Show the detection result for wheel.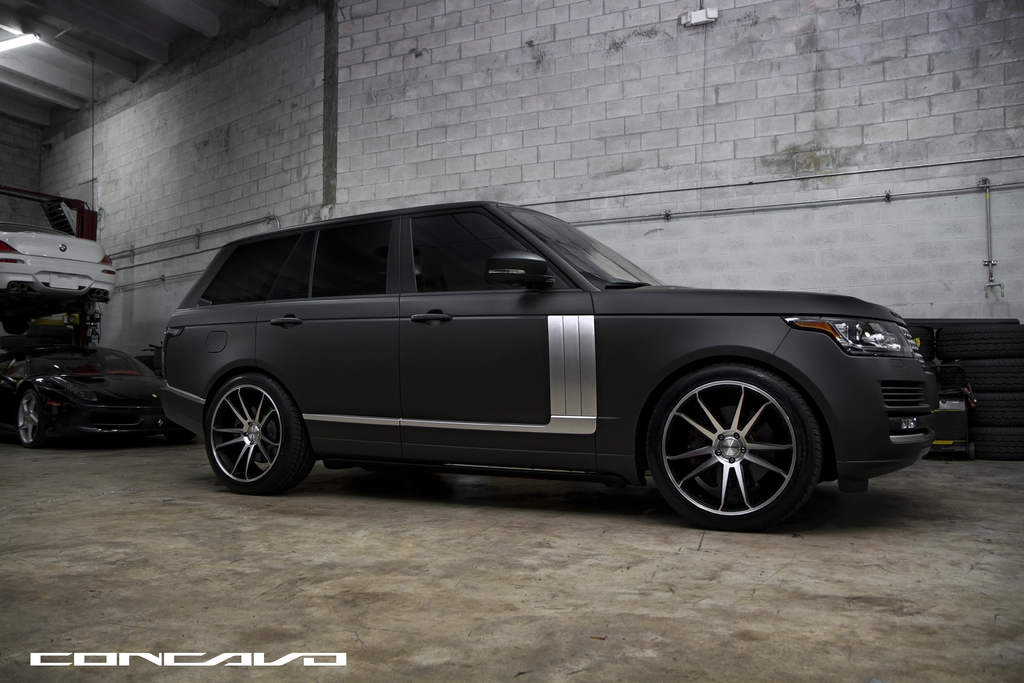
<box>164,431,193,442</box>.
